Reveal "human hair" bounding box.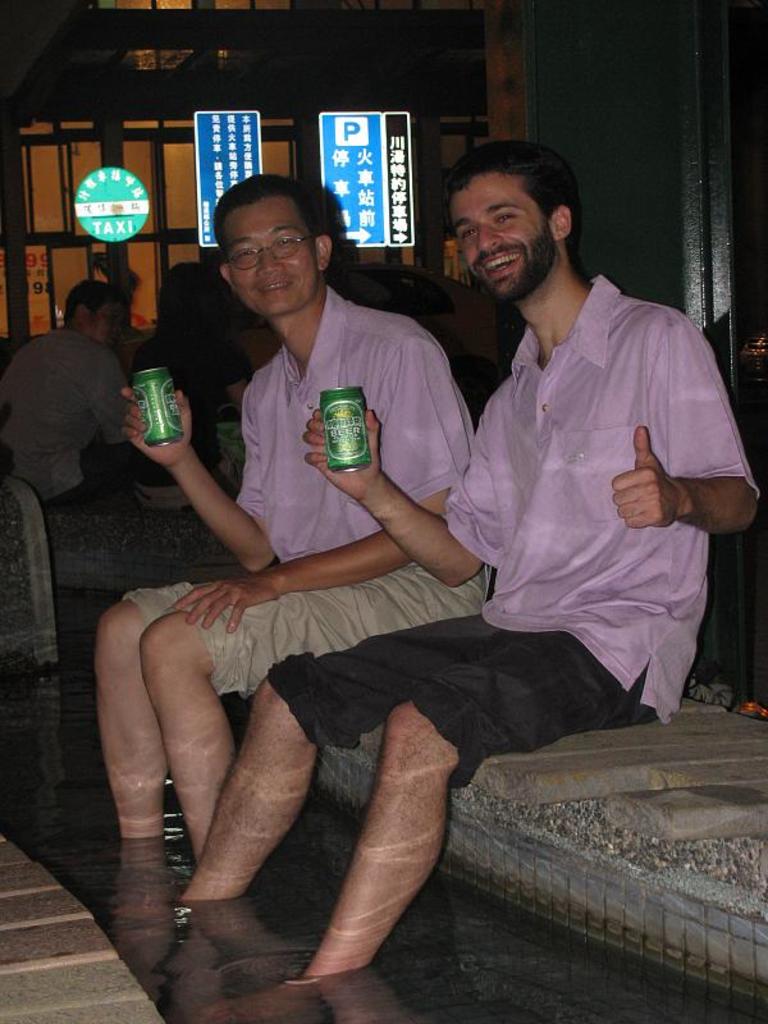
Revealed: <bbox>215, 169, 319, 266</bbox>.
